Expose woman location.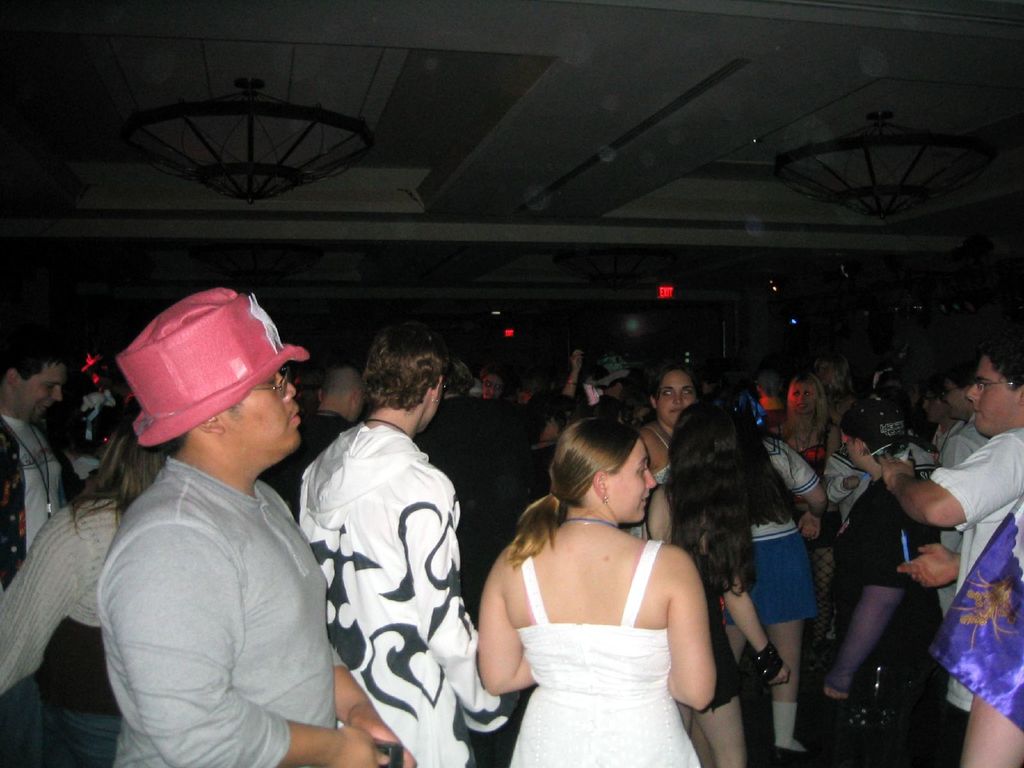
Exposed at locate(445, 428, 742, 767).
